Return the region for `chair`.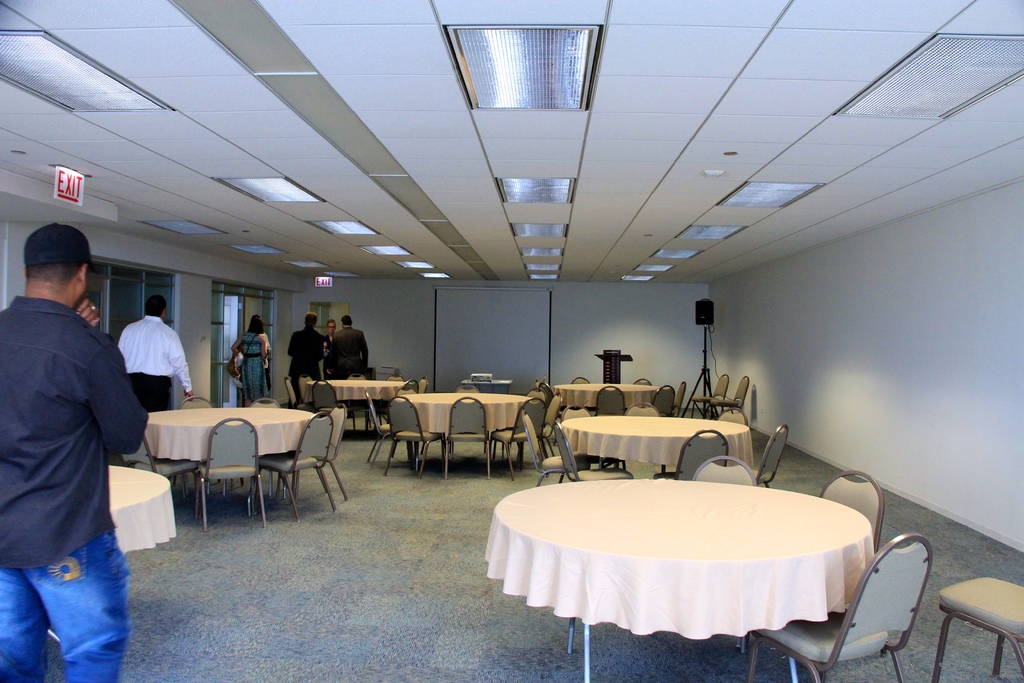
419 377 429 392.
